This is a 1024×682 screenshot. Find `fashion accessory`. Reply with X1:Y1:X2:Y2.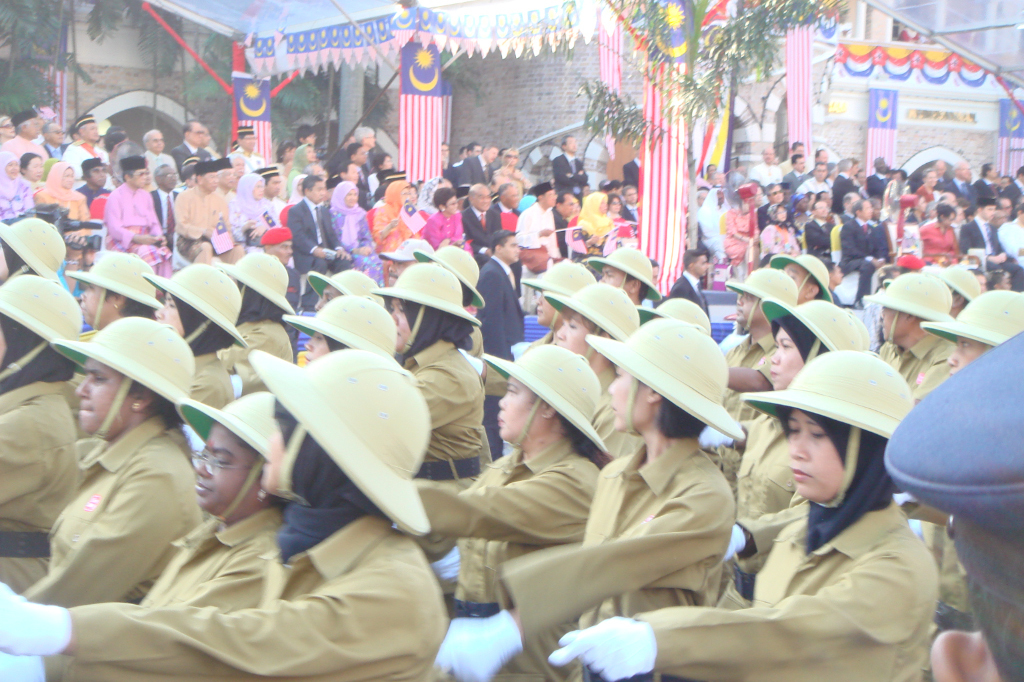
737:349:921:507.
